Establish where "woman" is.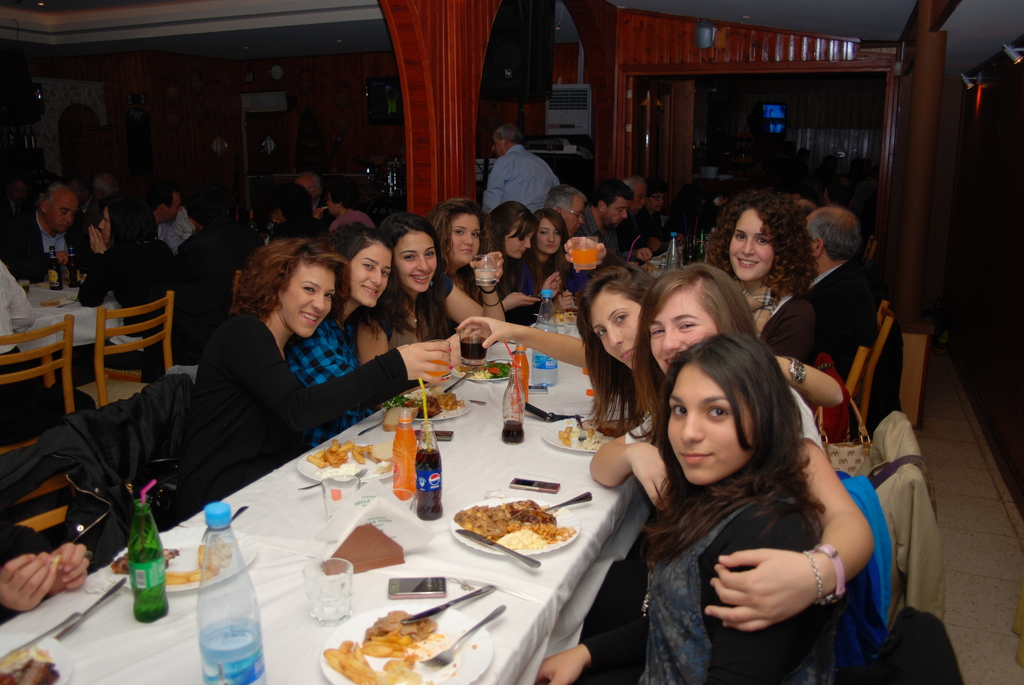
Established at (x1=706, y1=190, x2=834, y2=363).
